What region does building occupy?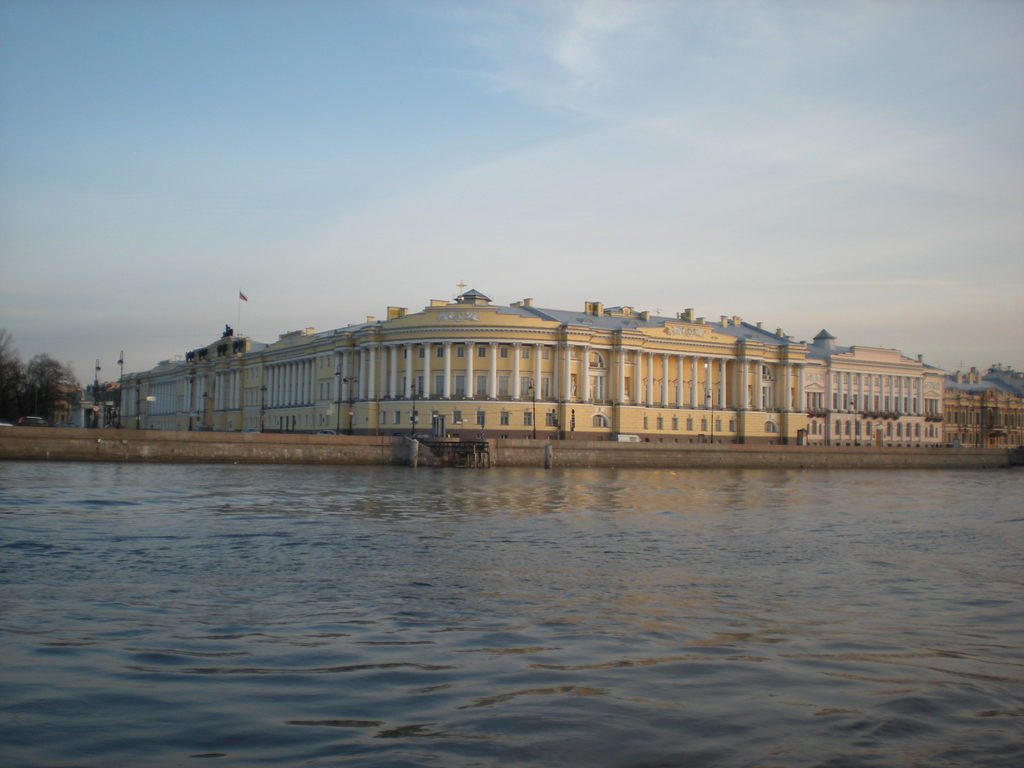
63/286/942/441.
